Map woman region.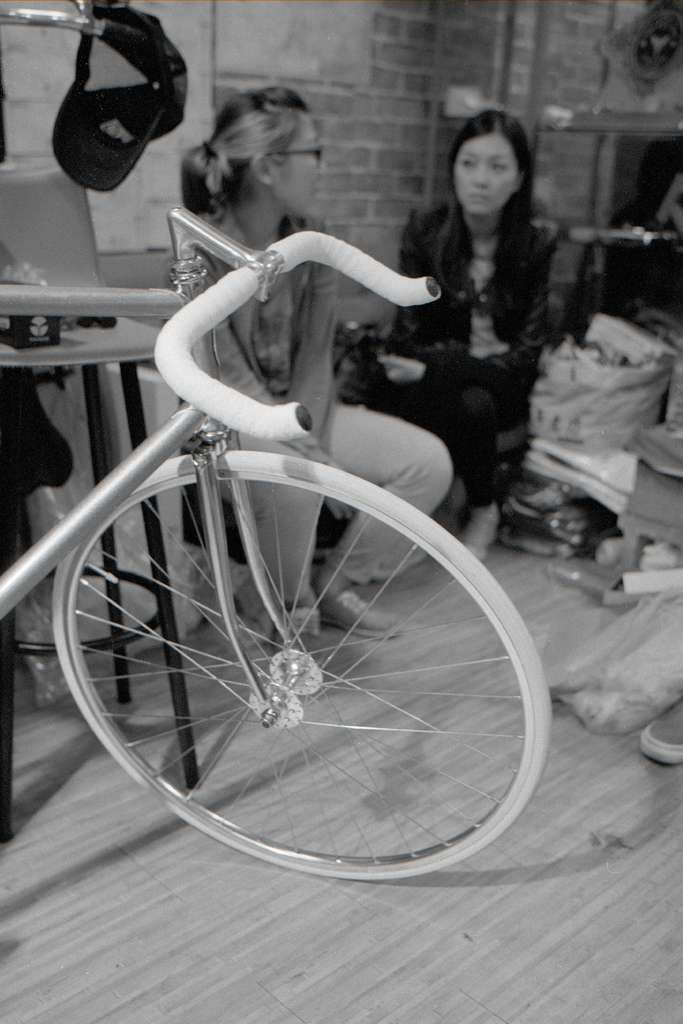
Mapped to [x1=176, y1=88, x2=453, y2=660].
